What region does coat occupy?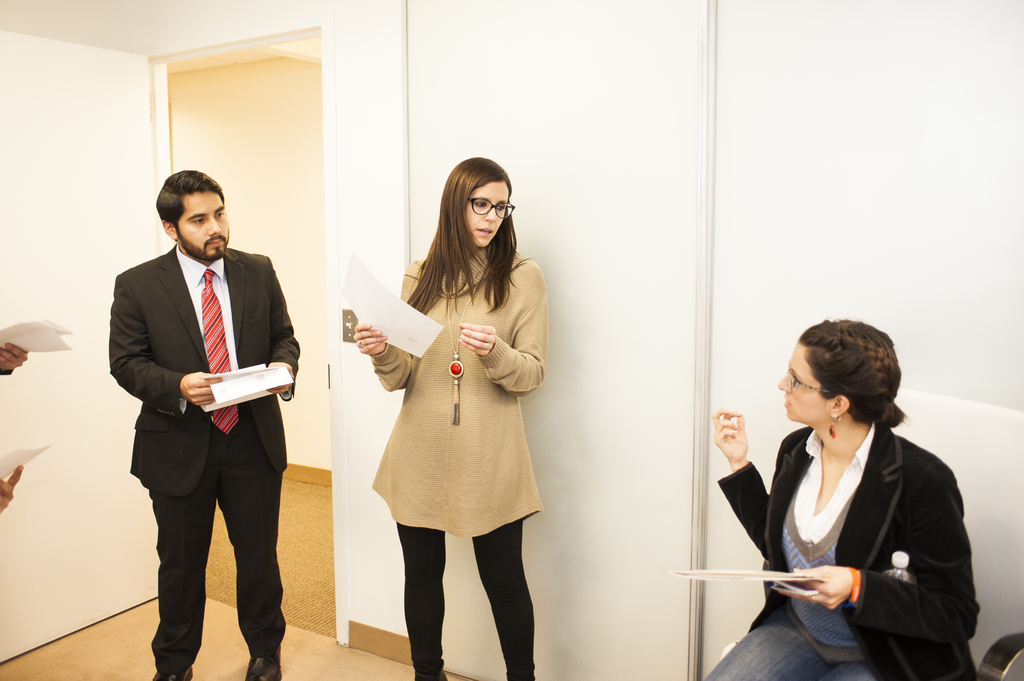
358/211/545/573.
